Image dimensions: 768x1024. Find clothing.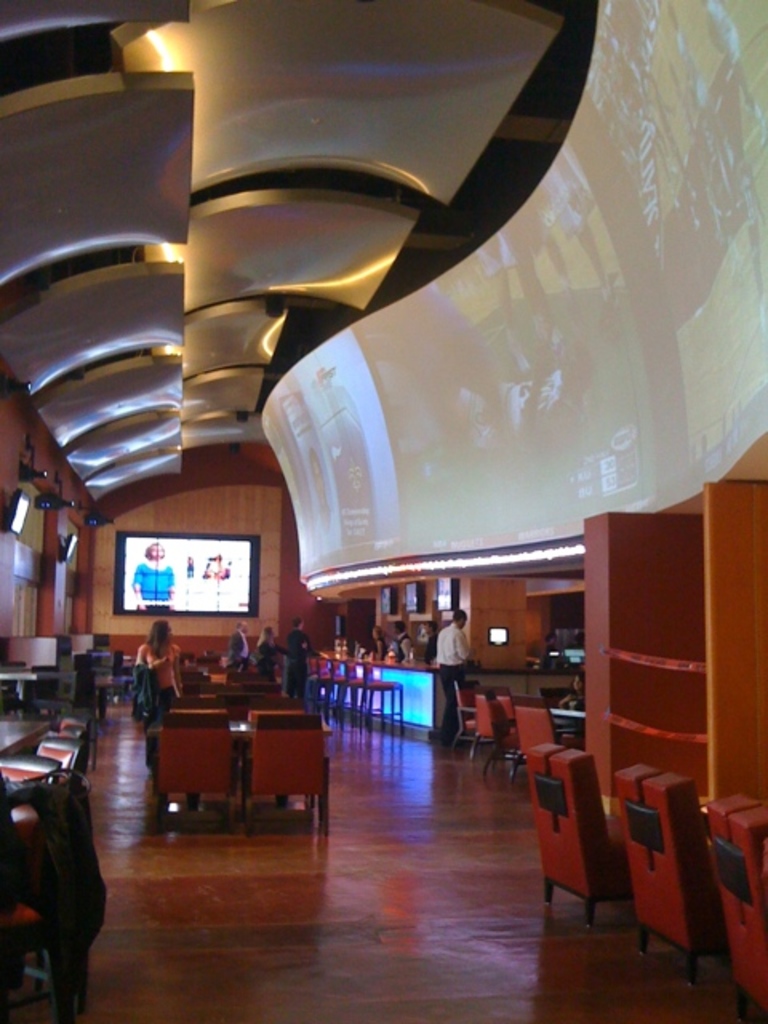
box=[376, 638, 386, 653].
